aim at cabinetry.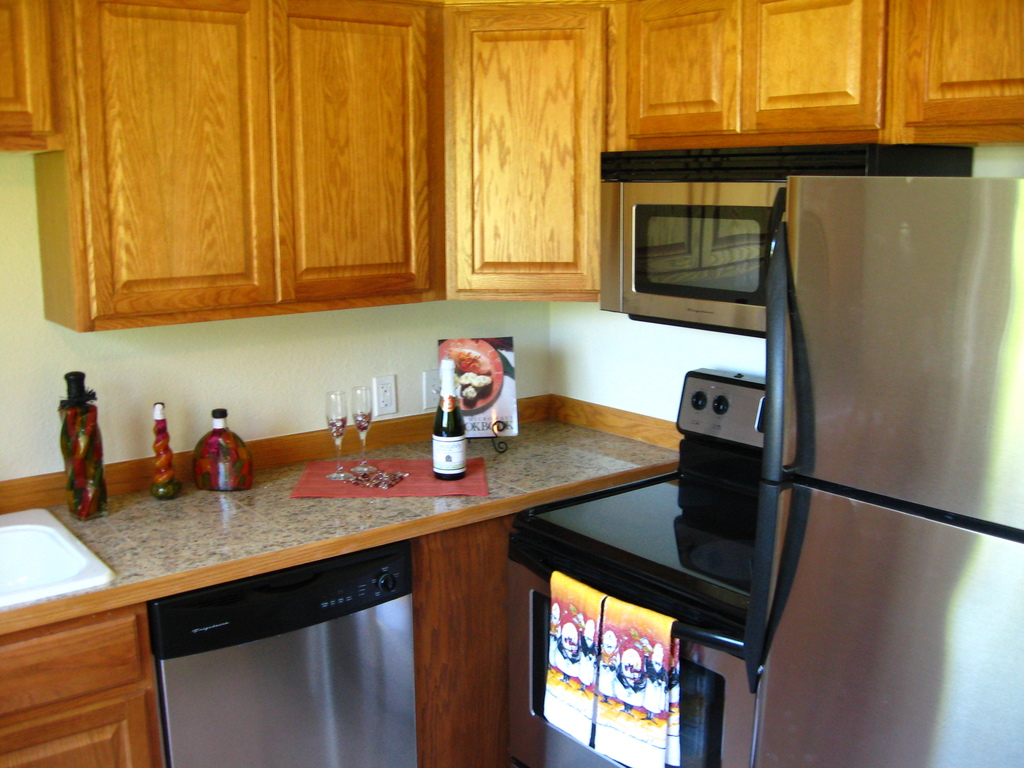
Aimed at box(0, 614, 172, 767).
